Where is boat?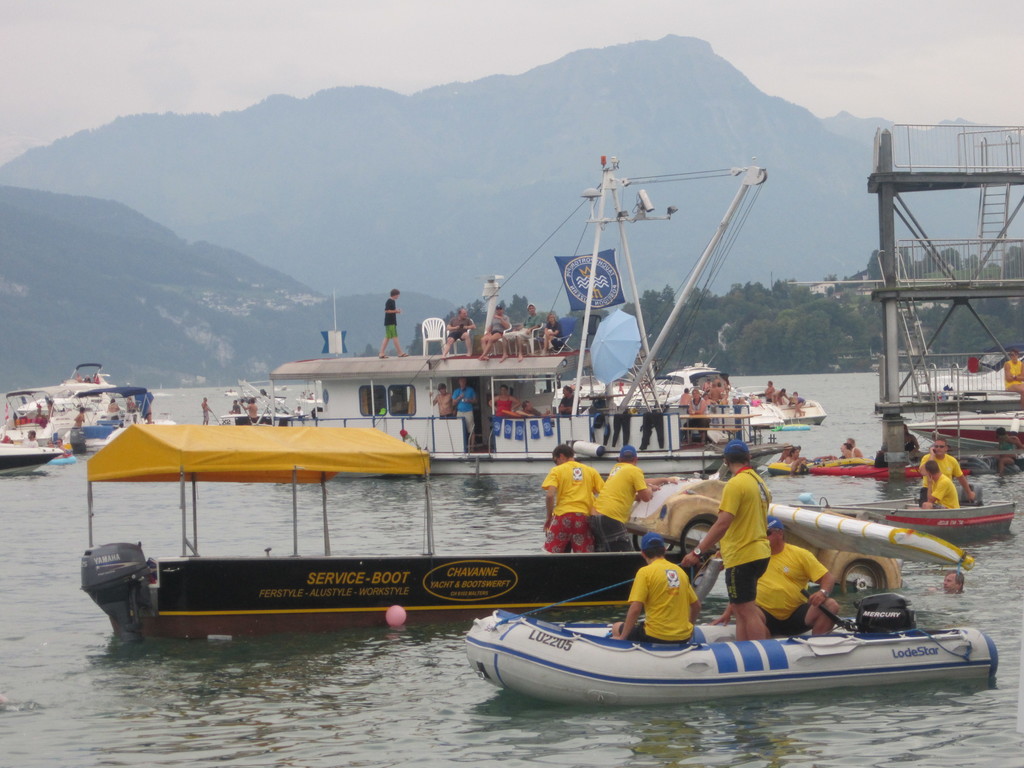
[609, 360, 787, 428].
